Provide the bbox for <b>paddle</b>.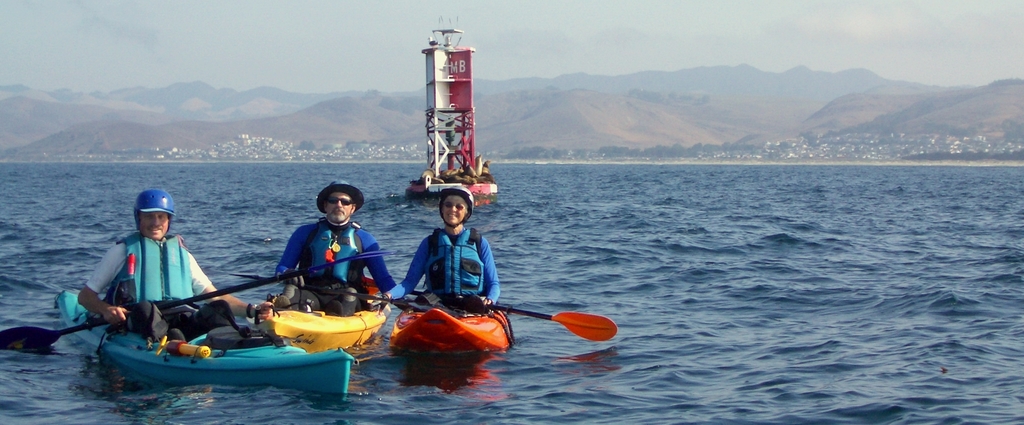
locate(3, 251, 385, 346).
